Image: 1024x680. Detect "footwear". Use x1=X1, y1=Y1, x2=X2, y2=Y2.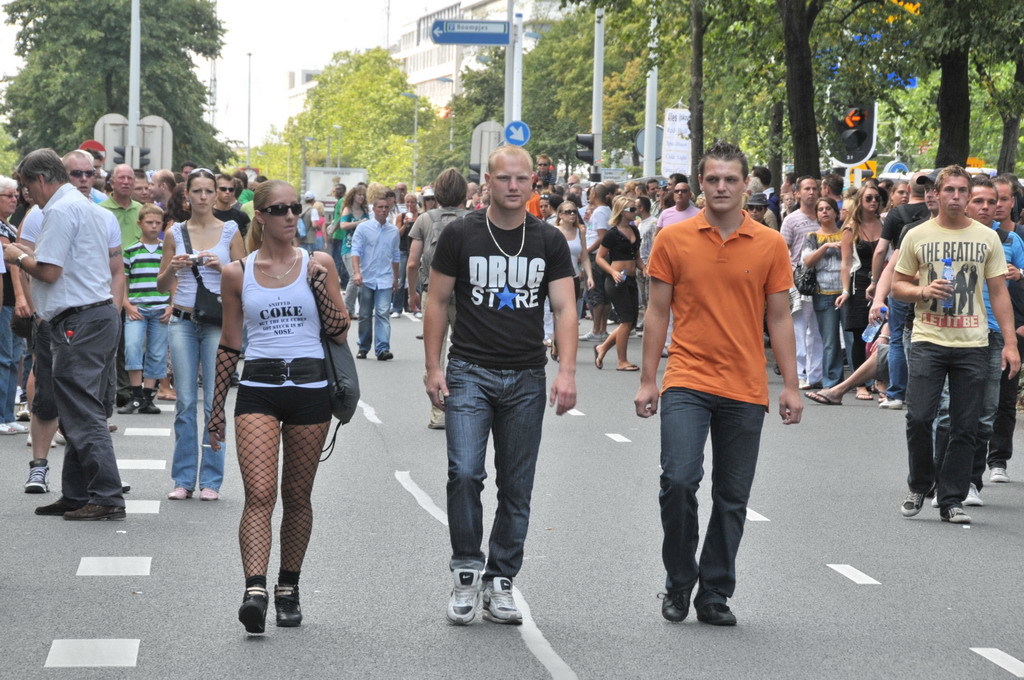
x1=617, y1=359, x2=638, y2=372.
